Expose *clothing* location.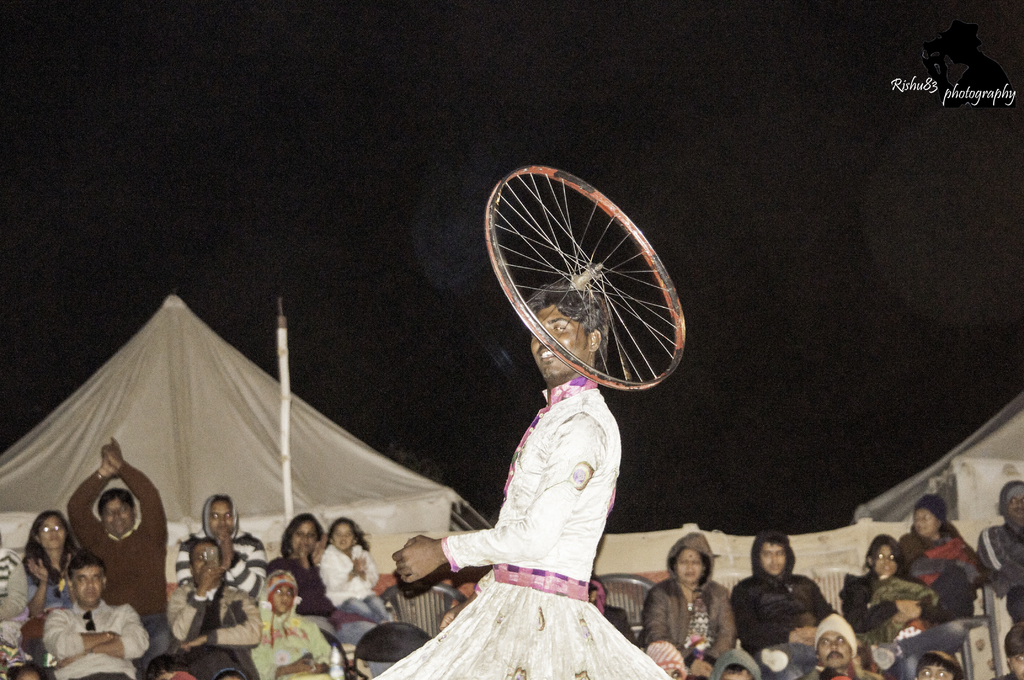
Exposed at (left=794, top=660, right=890, bottom=679).
